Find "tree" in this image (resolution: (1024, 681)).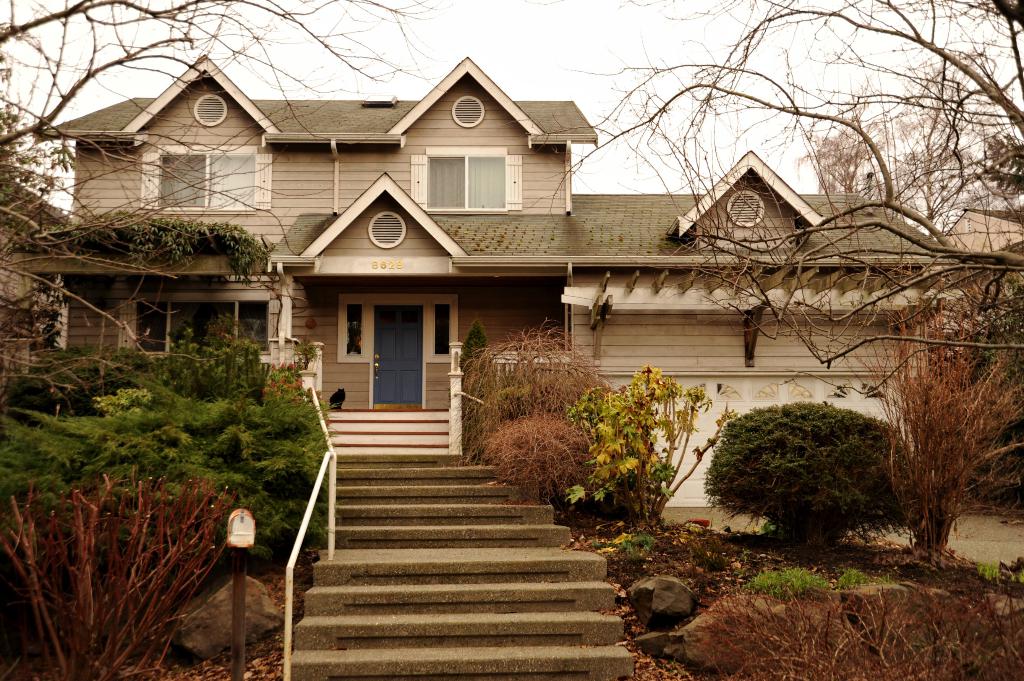
[534,0,1023,368].
